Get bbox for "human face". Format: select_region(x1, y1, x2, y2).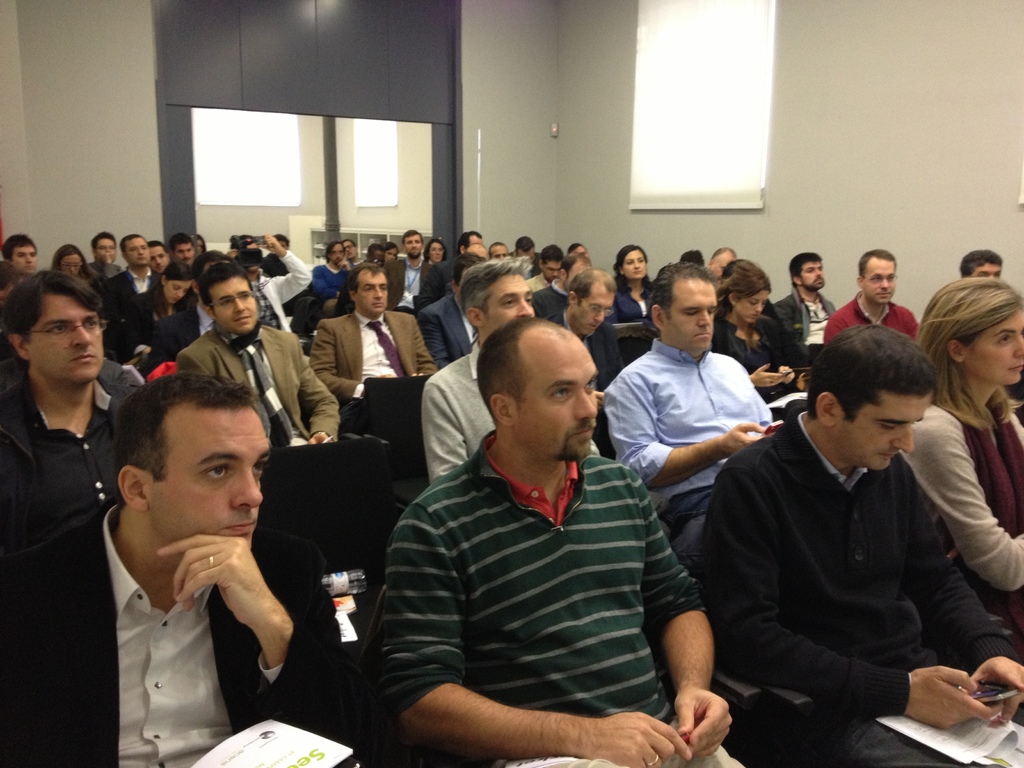
select_region(361, 271, 387, 315).
